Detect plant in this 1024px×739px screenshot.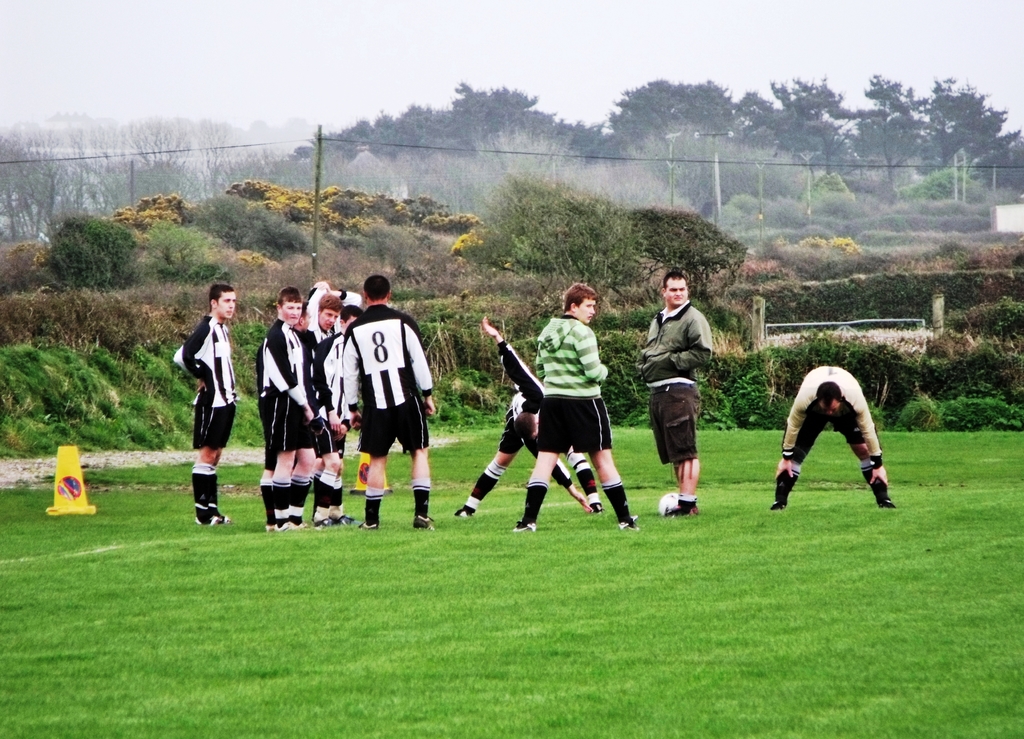
Detection: [left=959, top=297, right=1023, bottom=336].
